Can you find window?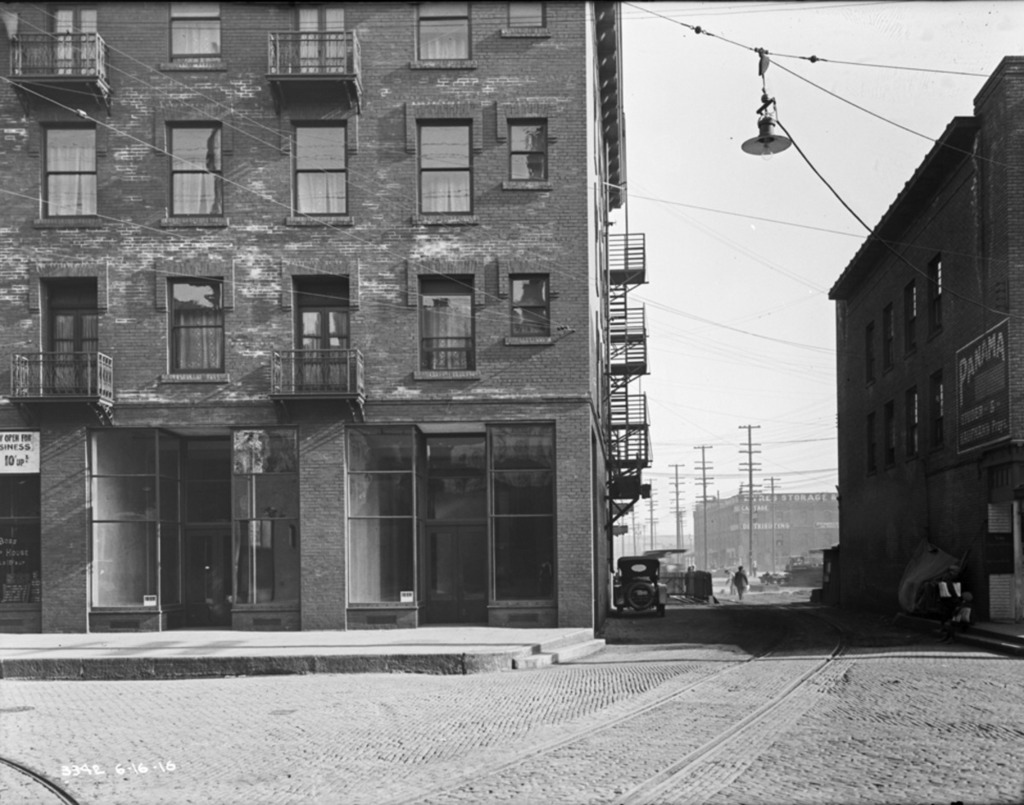
Yes, bounding box: (x1=863, y1=413, x2=875, y2=473).
